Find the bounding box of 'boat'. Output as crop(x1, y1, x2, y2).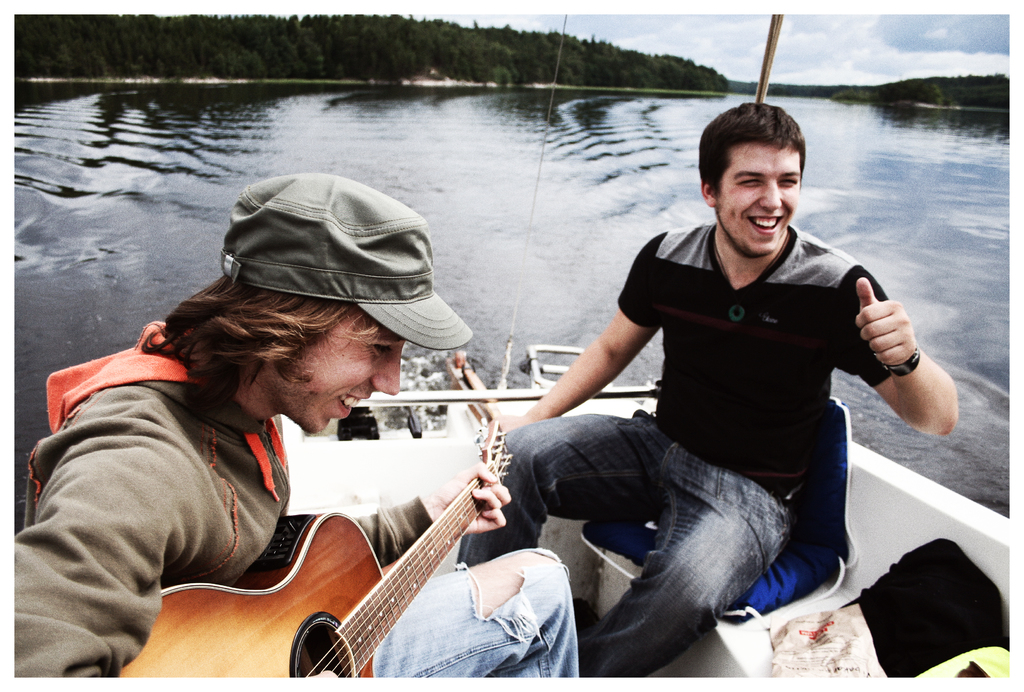
crop(81, 129, 964, 672).
